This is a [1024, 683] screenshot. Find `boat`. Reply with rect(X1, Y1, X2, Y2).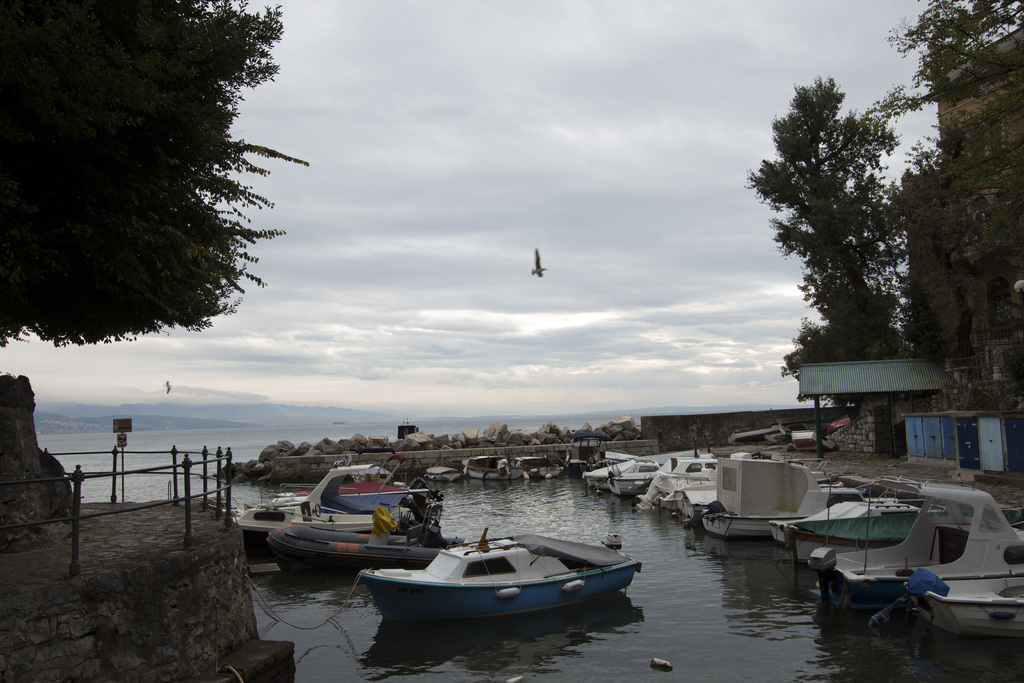
rect(801, 465, 1023, 637).
